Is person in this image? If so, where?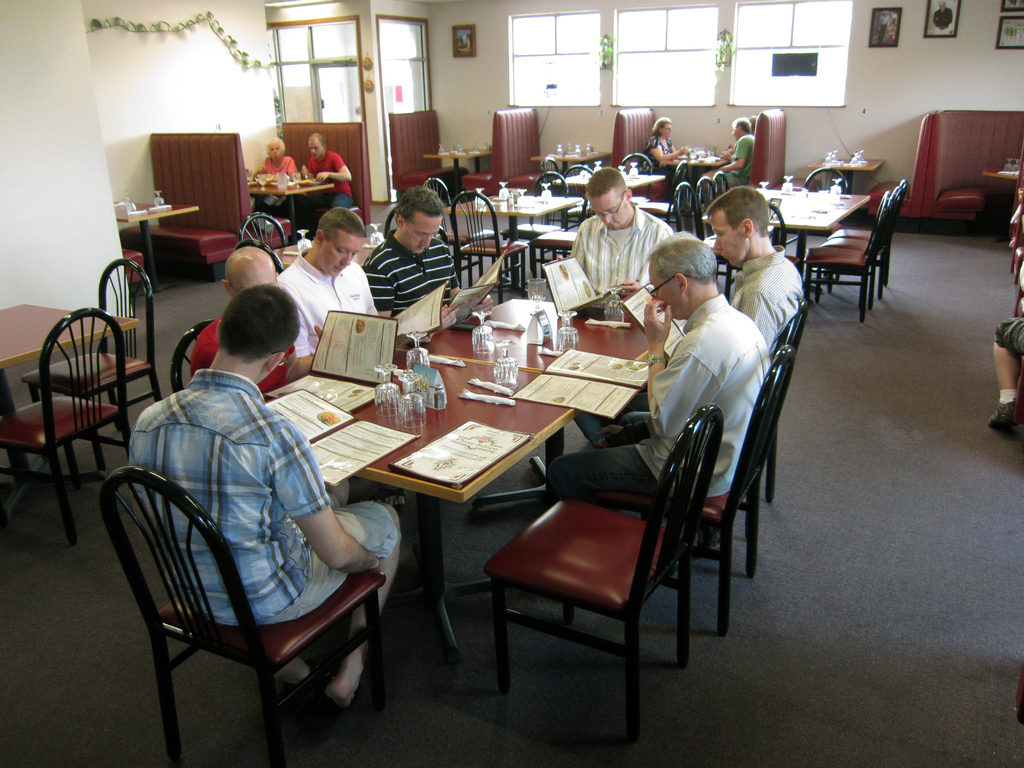
Yes, at [188,246,293,396].
